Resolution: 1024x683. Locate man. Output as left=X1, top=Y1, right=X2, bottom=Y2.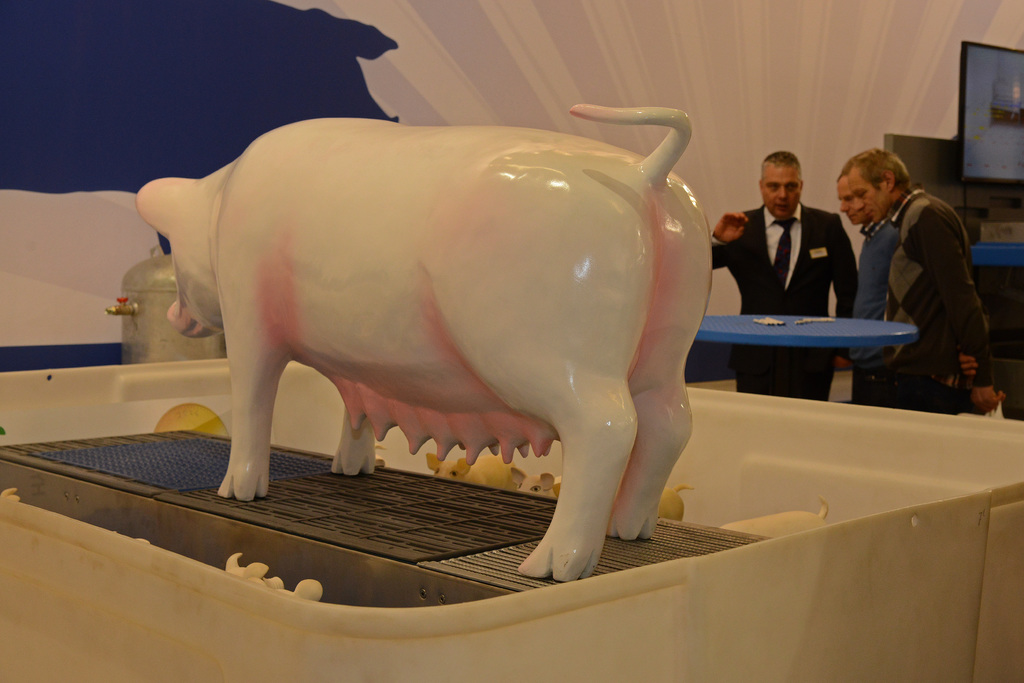
left=713, top=153, right=854, bottom=405.
